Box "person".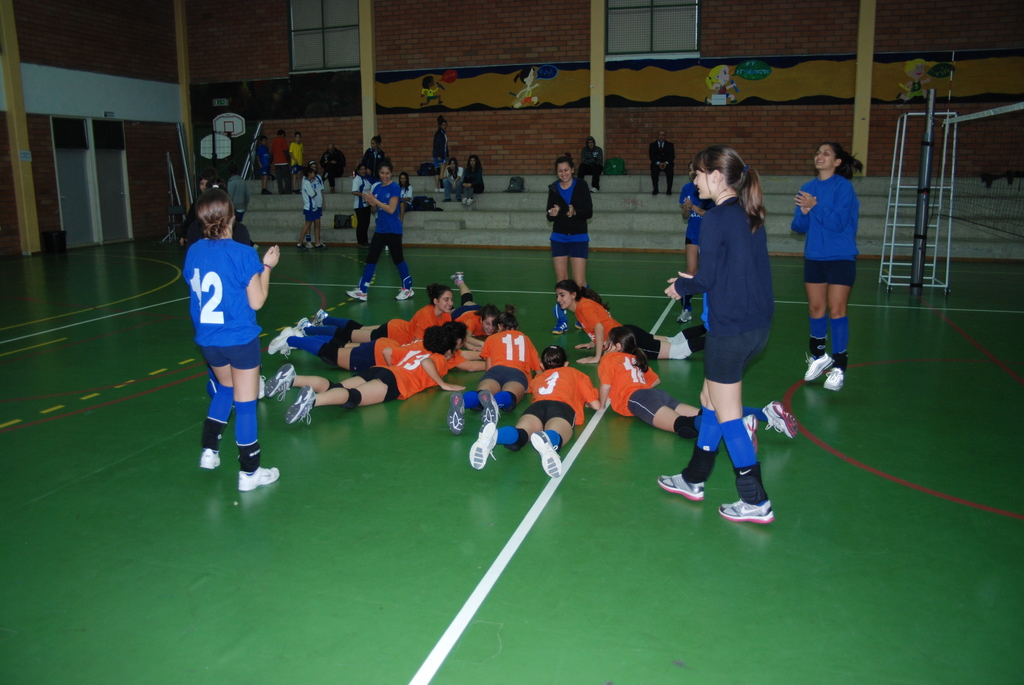
{"left": 351, "top": 154, "right": 374, "bottom": 251}.
